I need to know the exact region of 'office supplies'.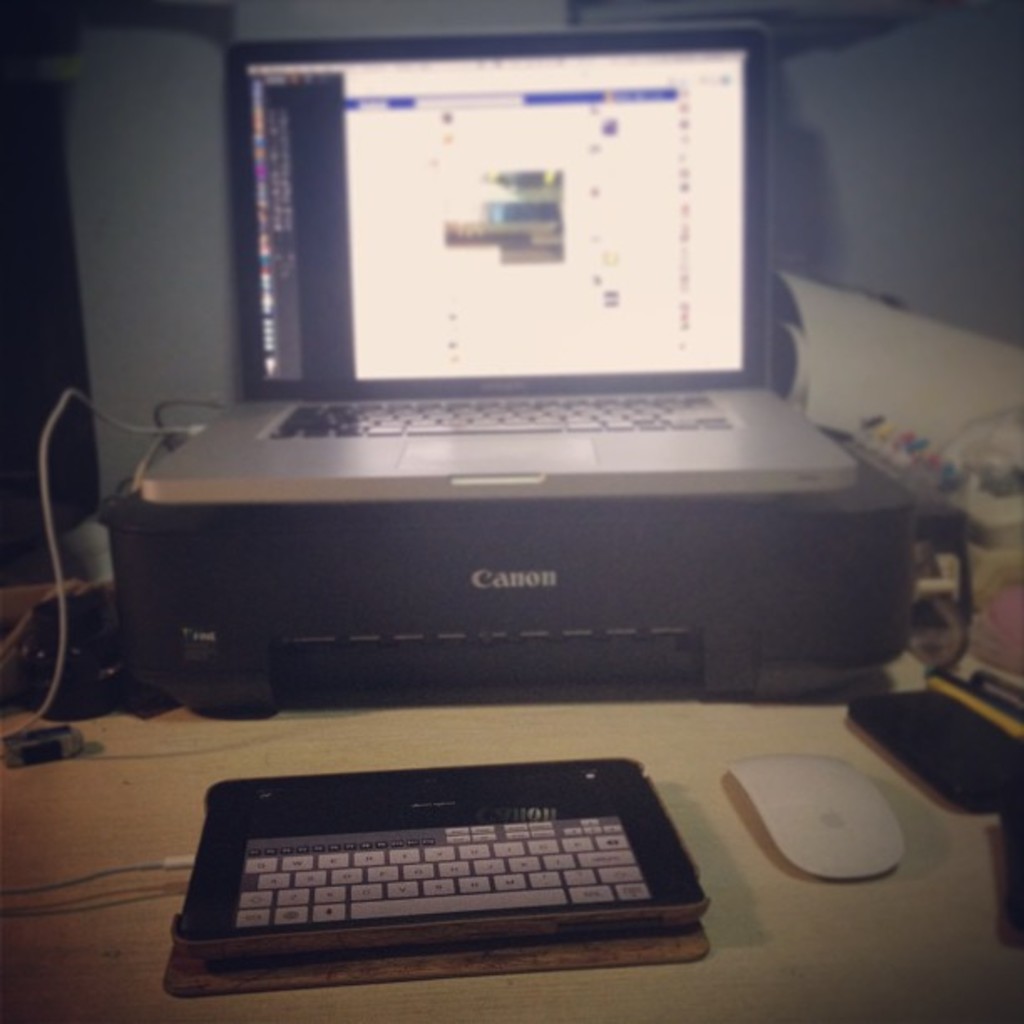
Region: bbox=[965, 552, 1022, 699].
